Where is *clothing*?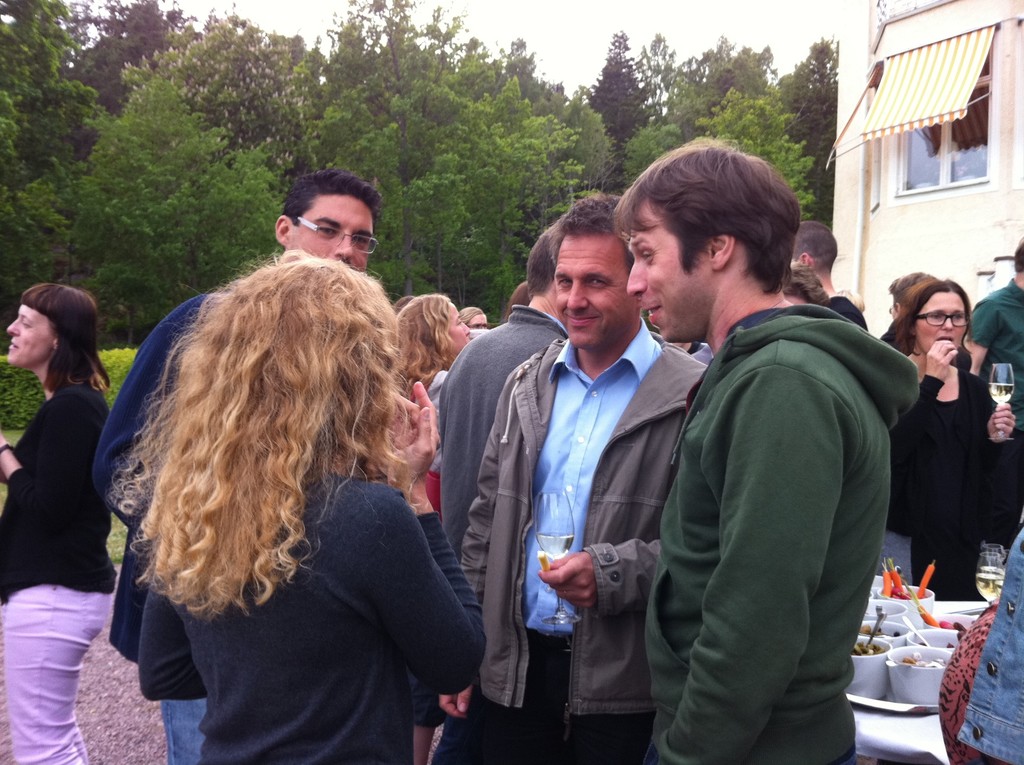
bbox(963, 282, 1023, 549).
